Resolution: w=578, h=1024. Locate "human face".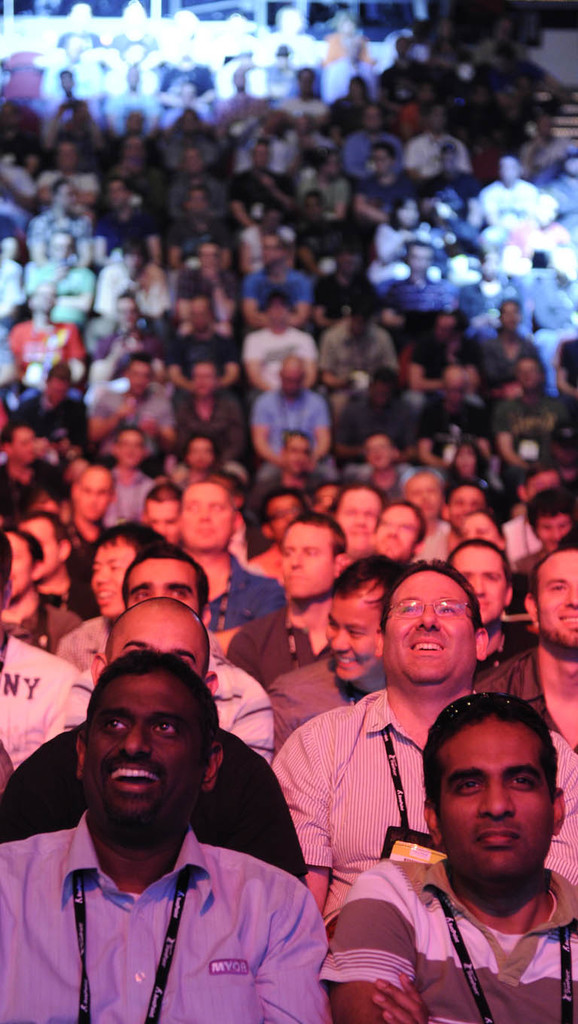
[left=84, top=672, right=208, bottom=819].
